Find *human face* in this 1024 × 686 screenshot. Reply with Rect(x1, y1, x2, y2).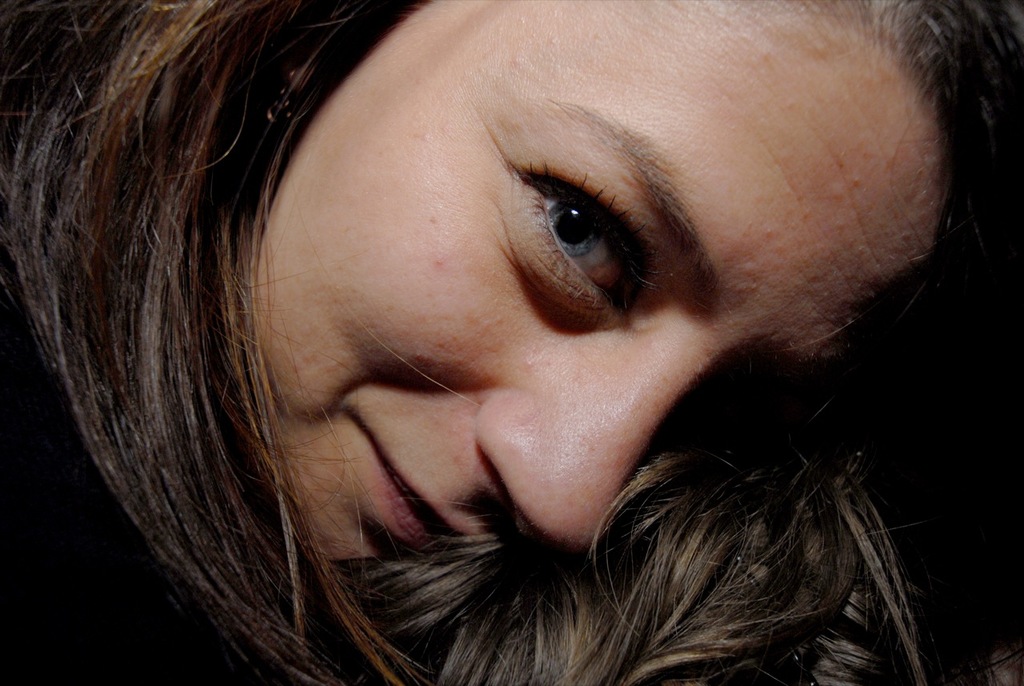
Rect(228, 0, 970, 592).
